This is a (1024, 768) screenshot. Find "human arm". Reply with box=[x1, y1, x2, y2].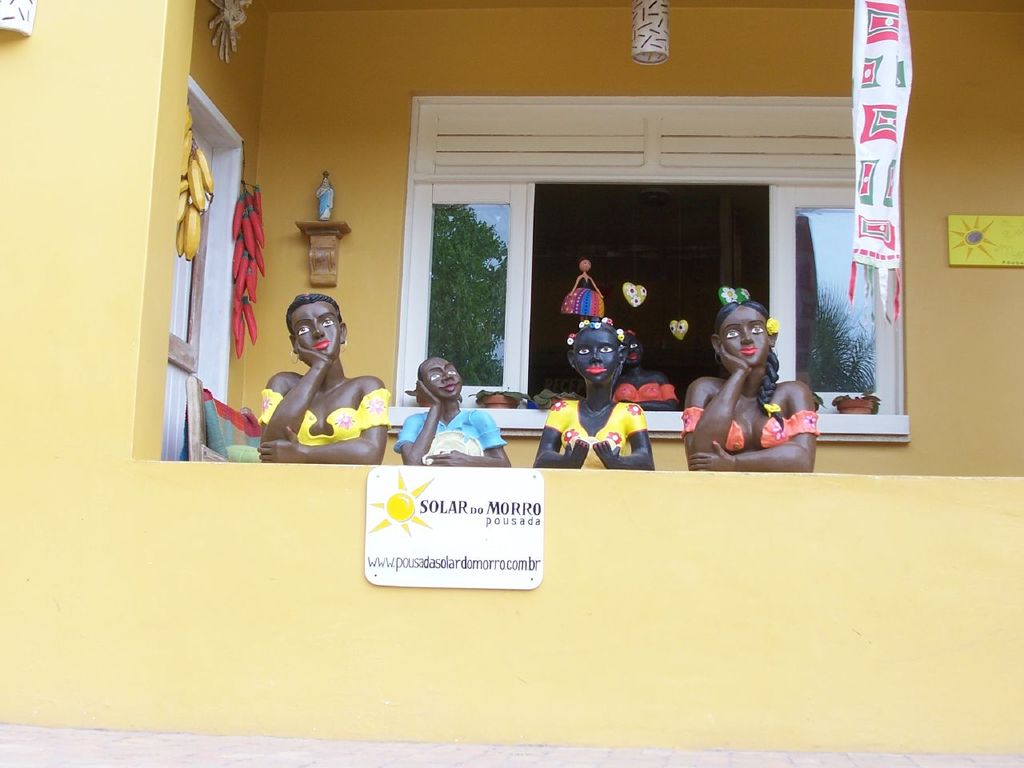
box=[638, 373, 681, 413].
